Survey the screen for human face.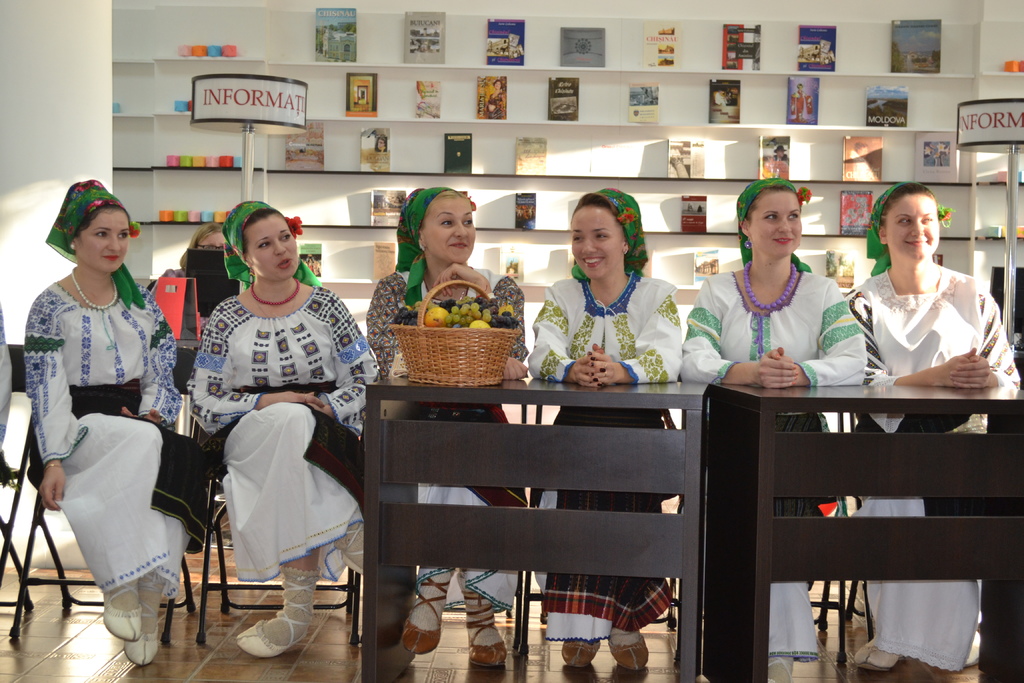
Survey found: 750, 194, 801, 256.
